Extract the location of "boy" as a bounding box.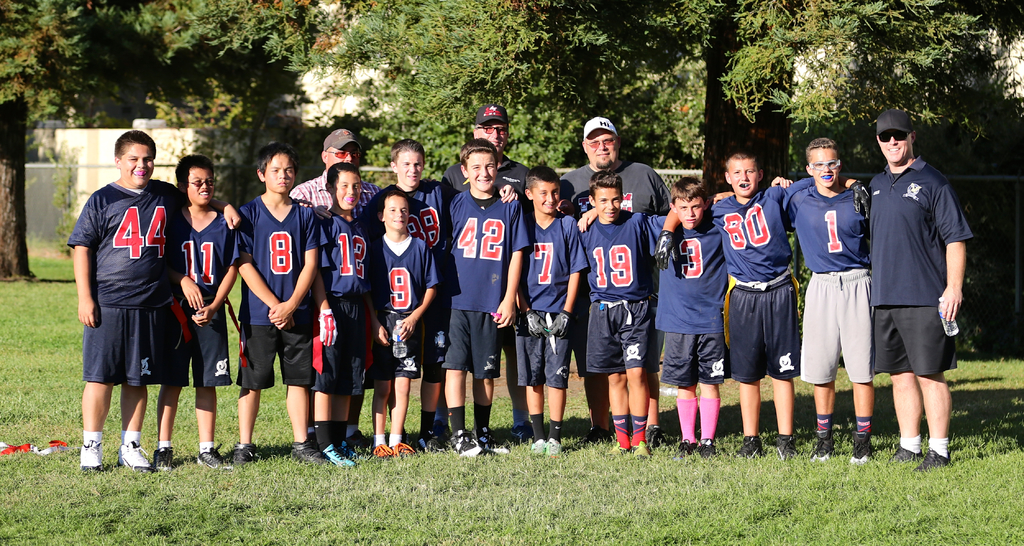
[236, 168, 320, 473].
